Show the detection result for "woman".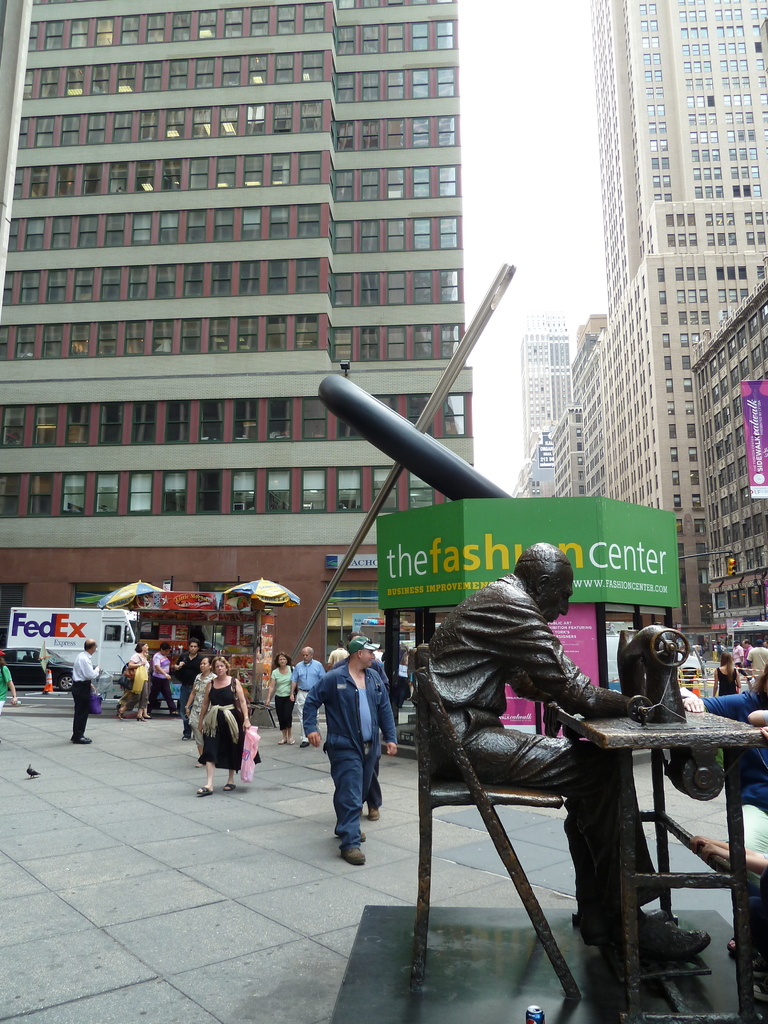
{"left": 202, "top": 662, "right": 268, "bottom": 808}.
